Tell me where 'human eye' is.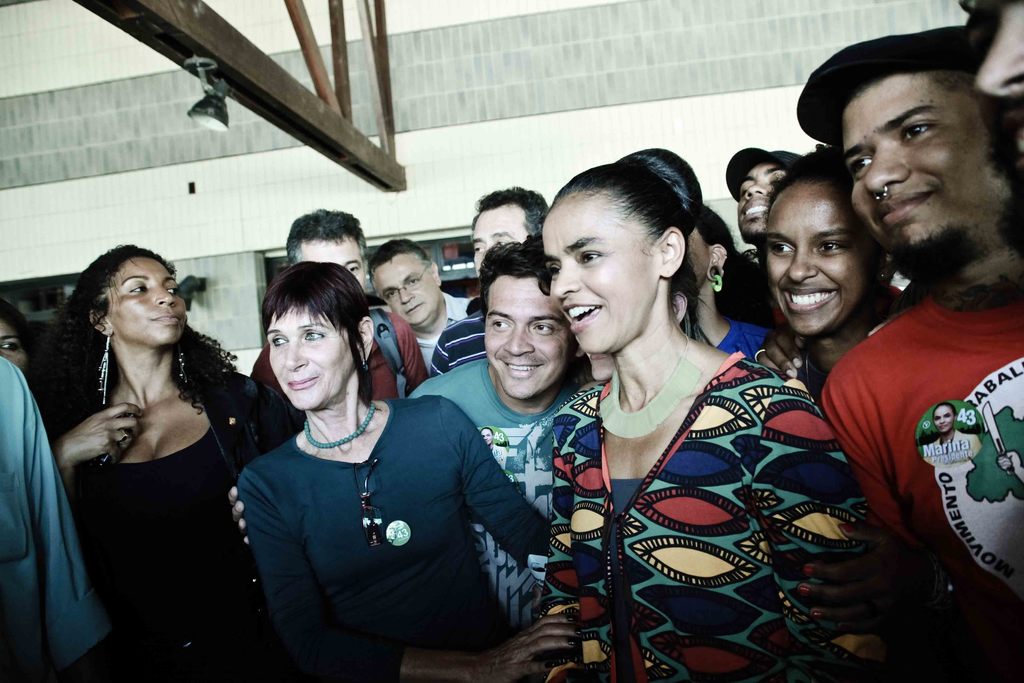
'human eye' is at {"x1": 896, "y1": 120, "x2": 932, "y2": 145}.
